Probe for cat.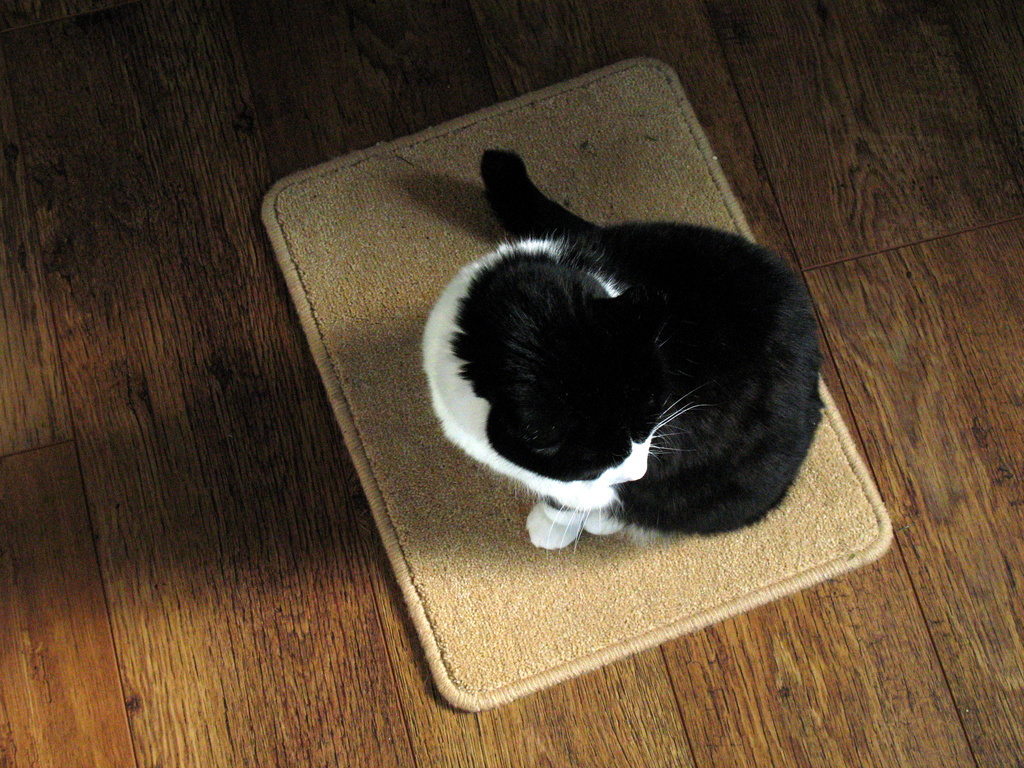
Probe result: BBox(413, 142, 826, 559).
